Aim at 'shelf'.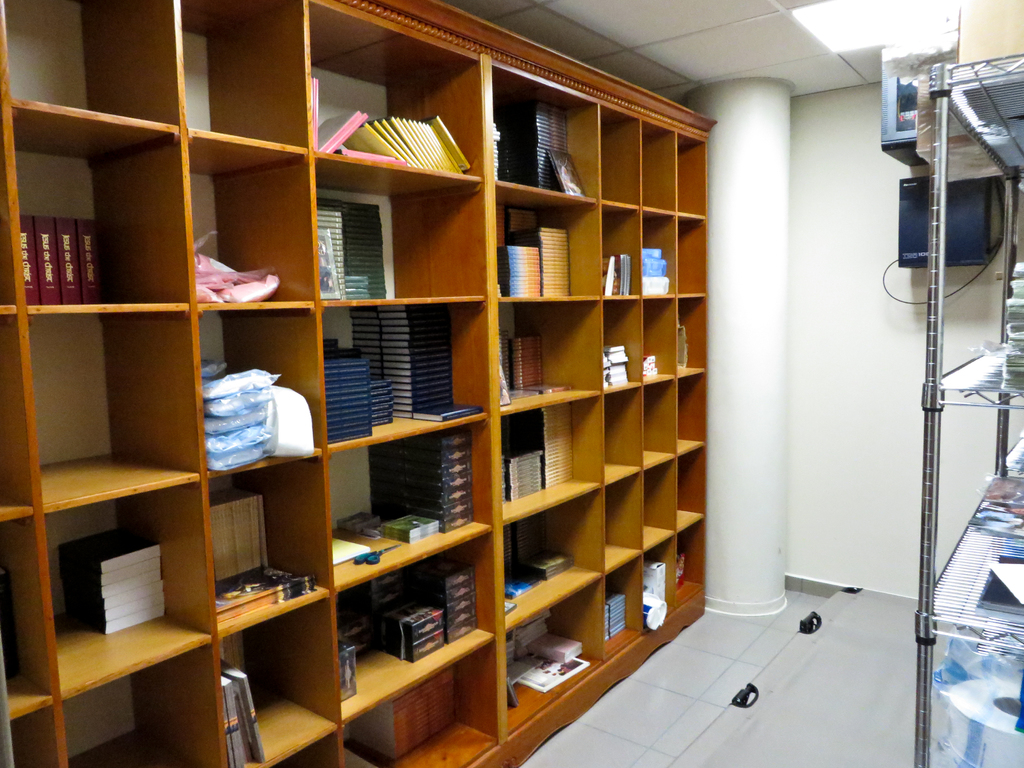
Aimed at box(337, 416, 502, 576).
